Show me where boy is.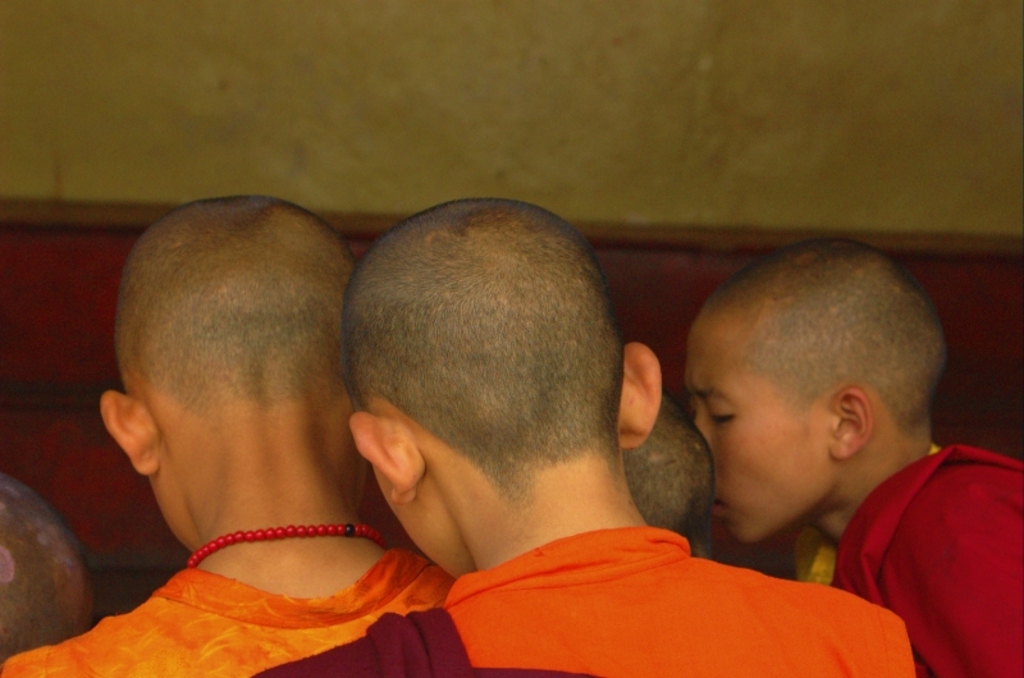
boy is at <region>270, 169, 881, 677</region>.
